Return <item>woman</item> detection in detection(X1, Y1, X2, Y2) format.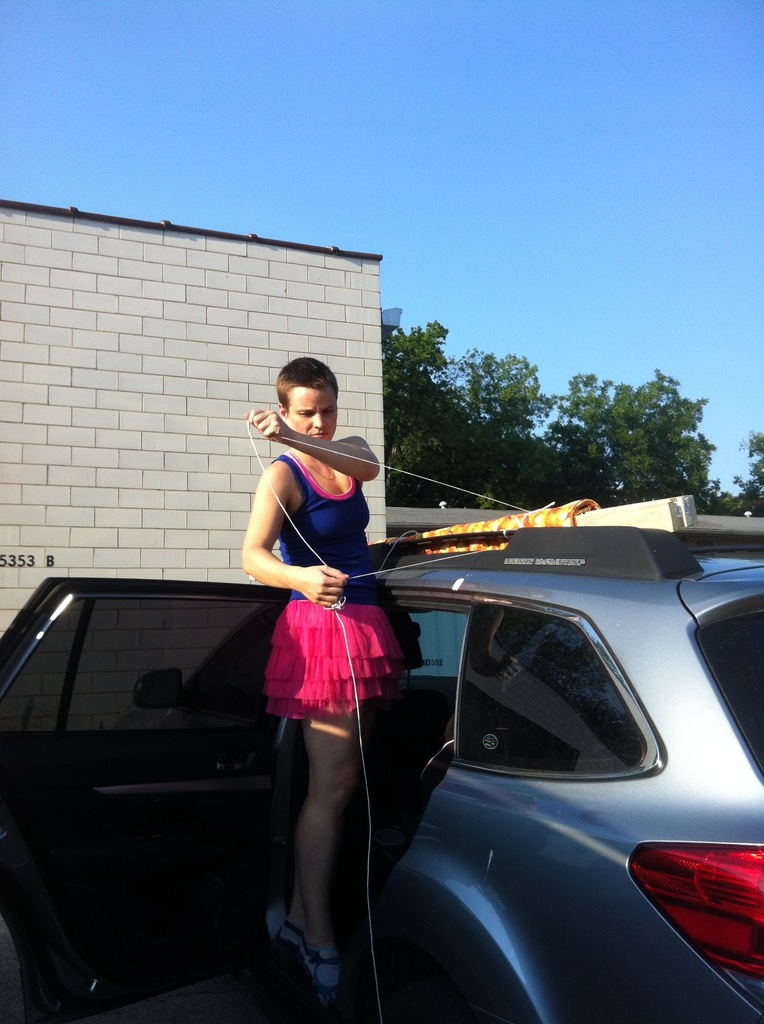
detection(230, 358, 427, 988).
